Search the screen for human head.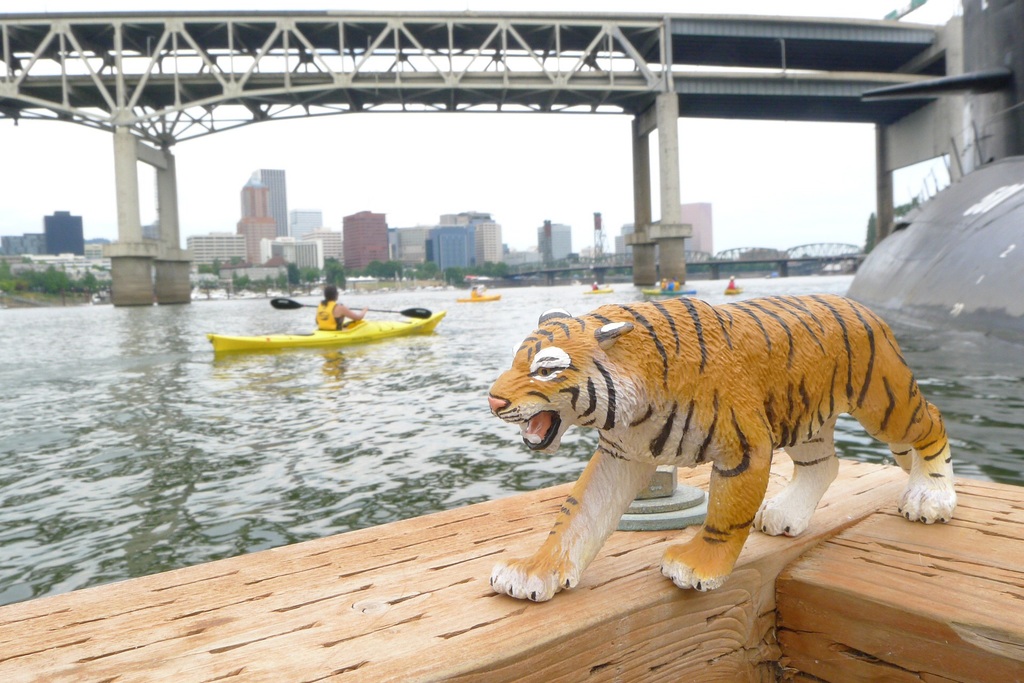
Found at rect(319, 287, 339, 306).
